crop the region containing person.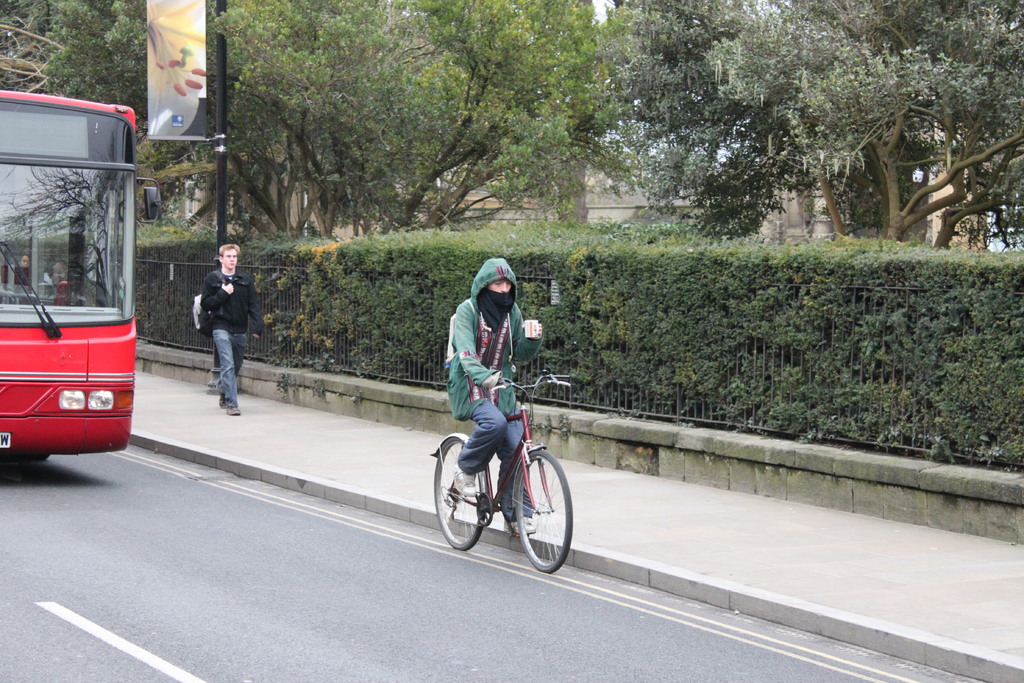
Crop region: detection(184, 236, 249, 427).
